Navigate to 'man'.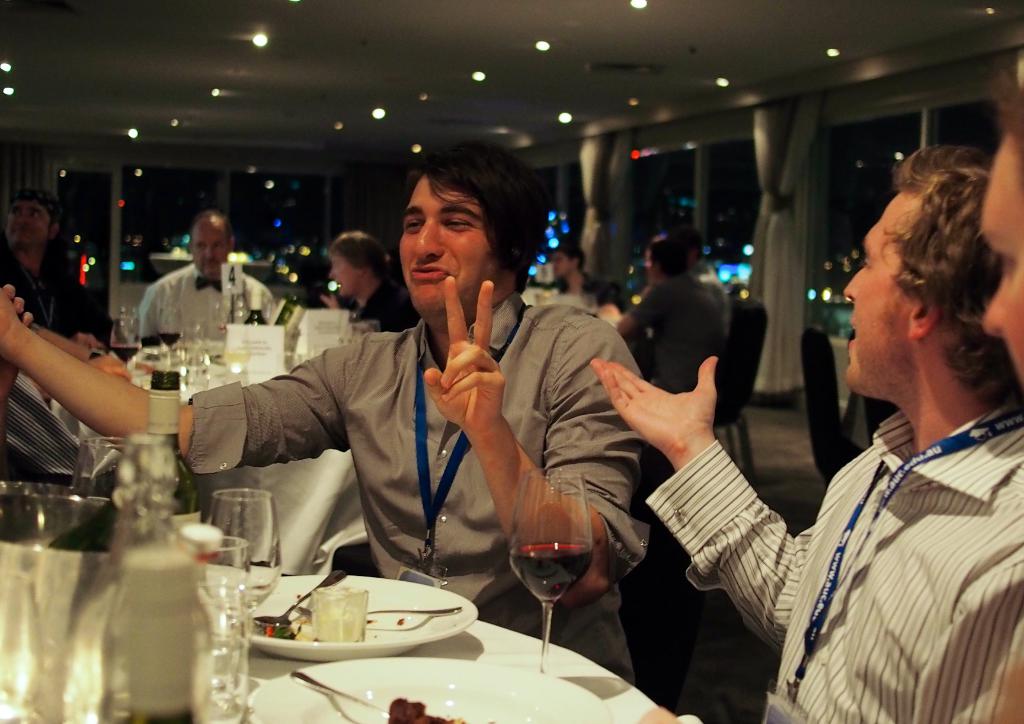
Navigation target: 0/140/650/691.
